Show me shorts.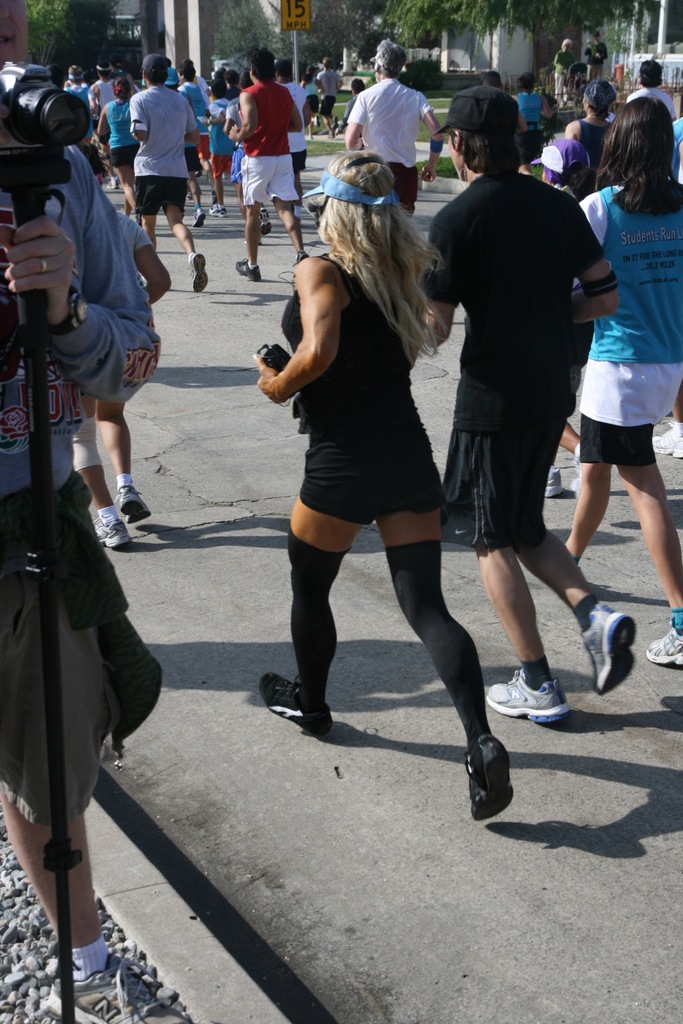
shorts is here: bbox=(239, 158, 300, 209).
